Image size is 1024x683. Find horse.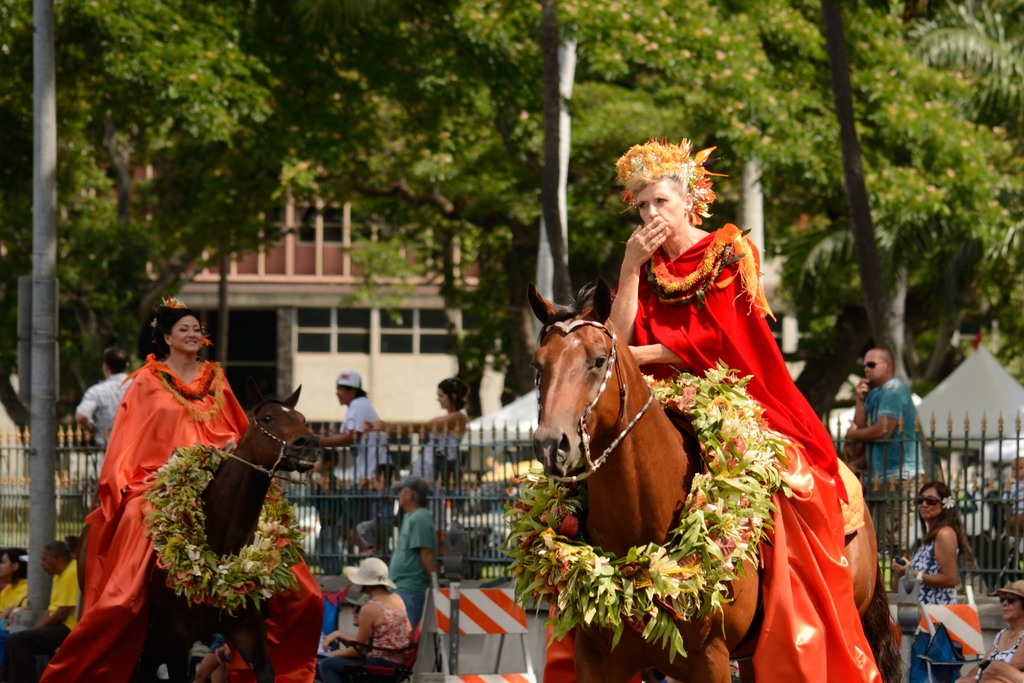
<box>530,278,906,682</box>.
